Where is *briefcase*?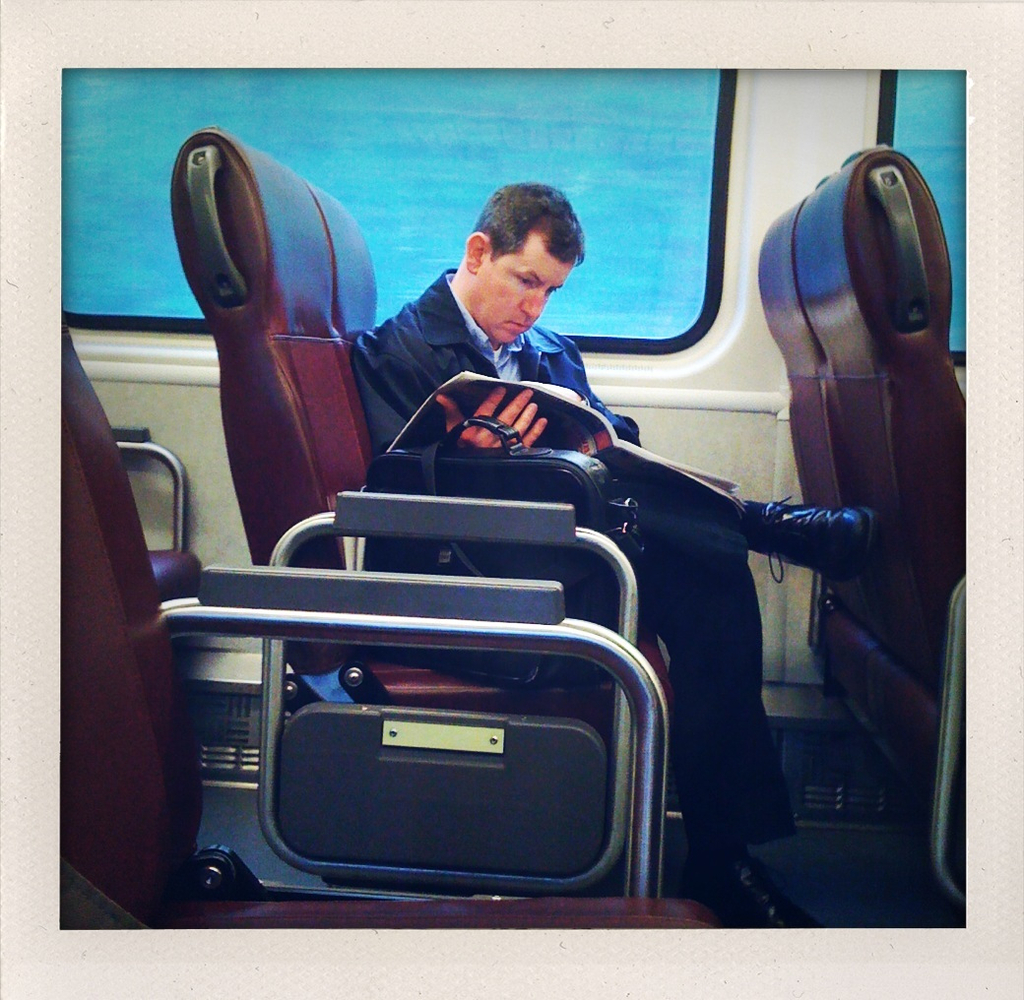
(x1=354, y1=404, x2=645, y2=692).
